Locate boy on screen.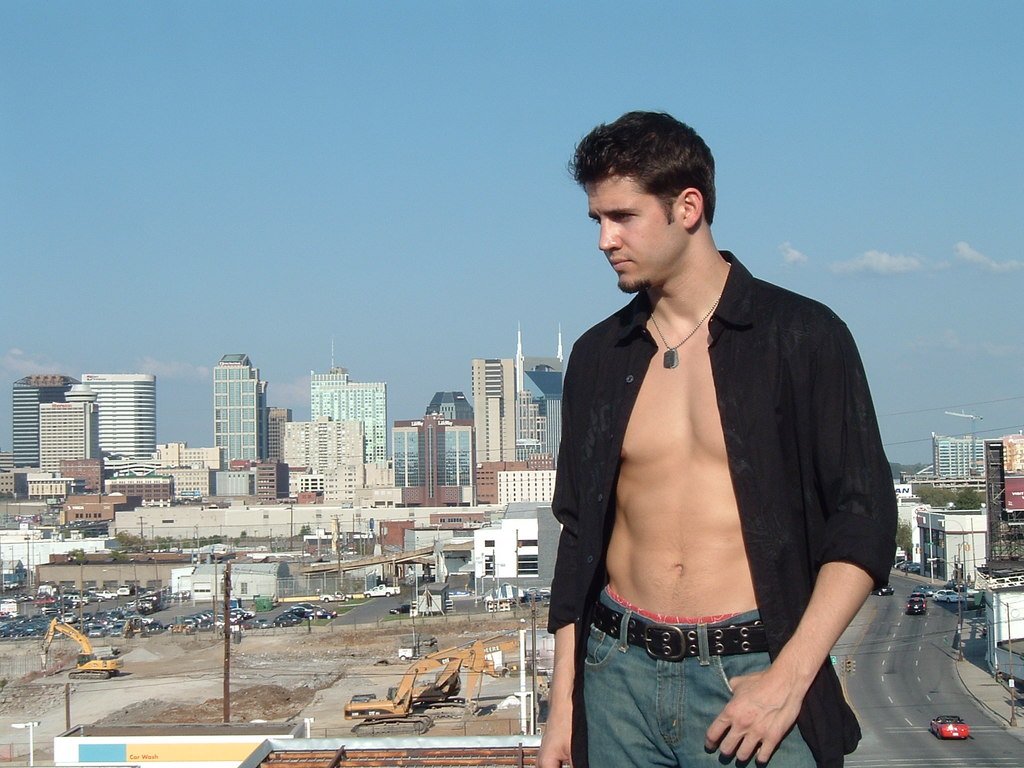
On screen at [left=535, top=110, right=893, bottom=767].
